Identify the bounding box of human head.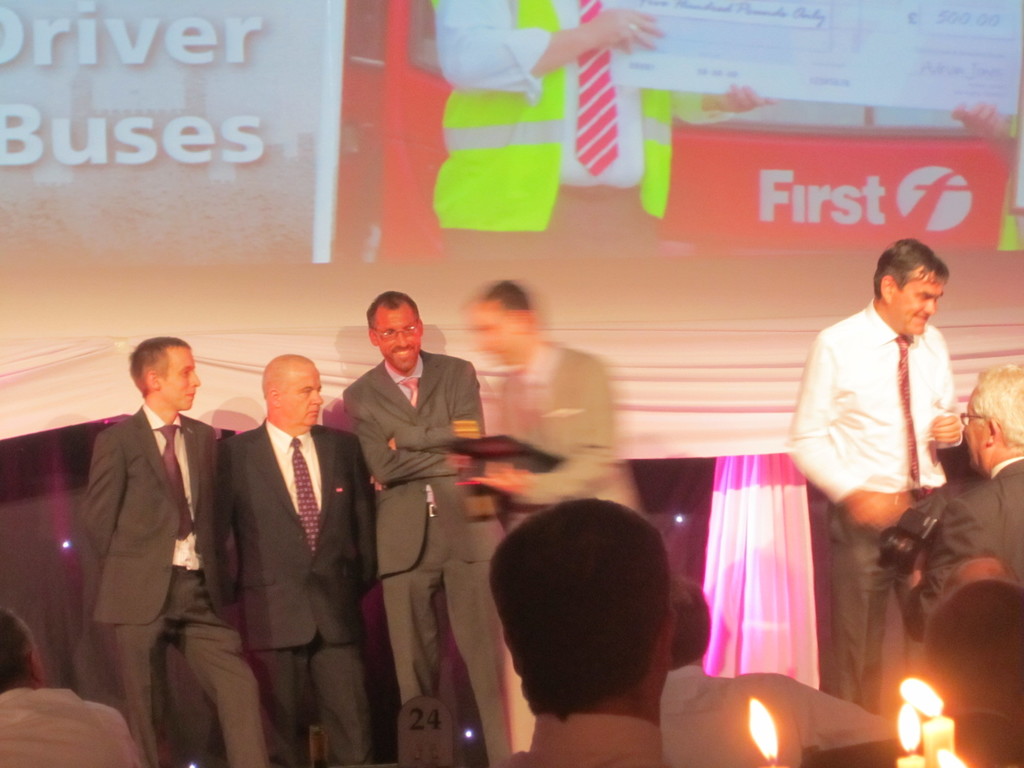
(868,237,947,332).
